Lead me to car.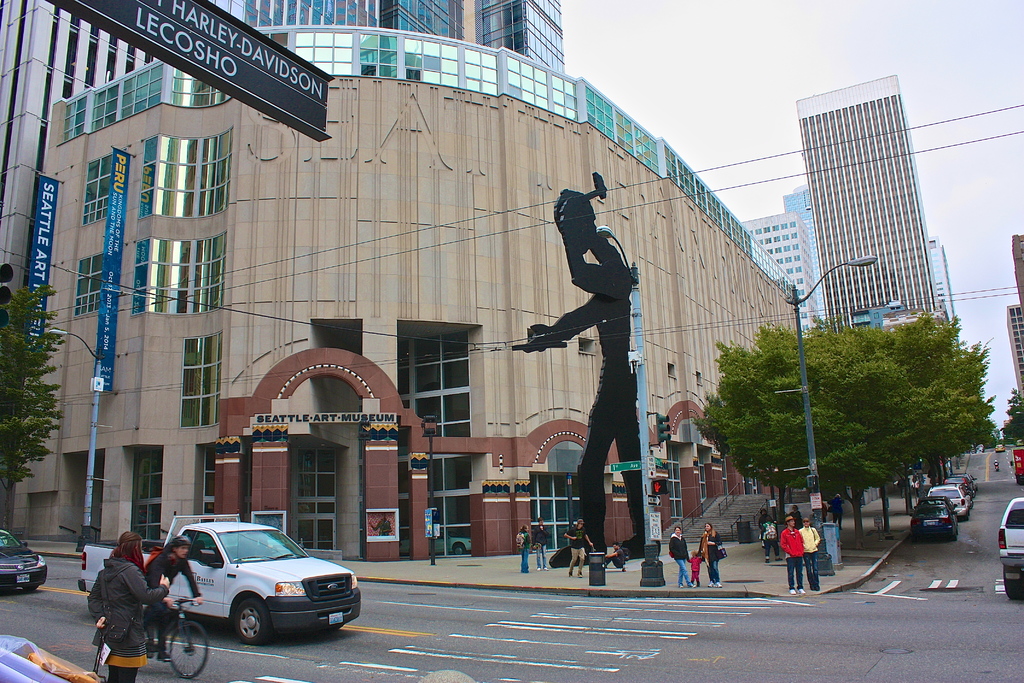
Lead to left=909, top=494, right=963, bottom=540.
